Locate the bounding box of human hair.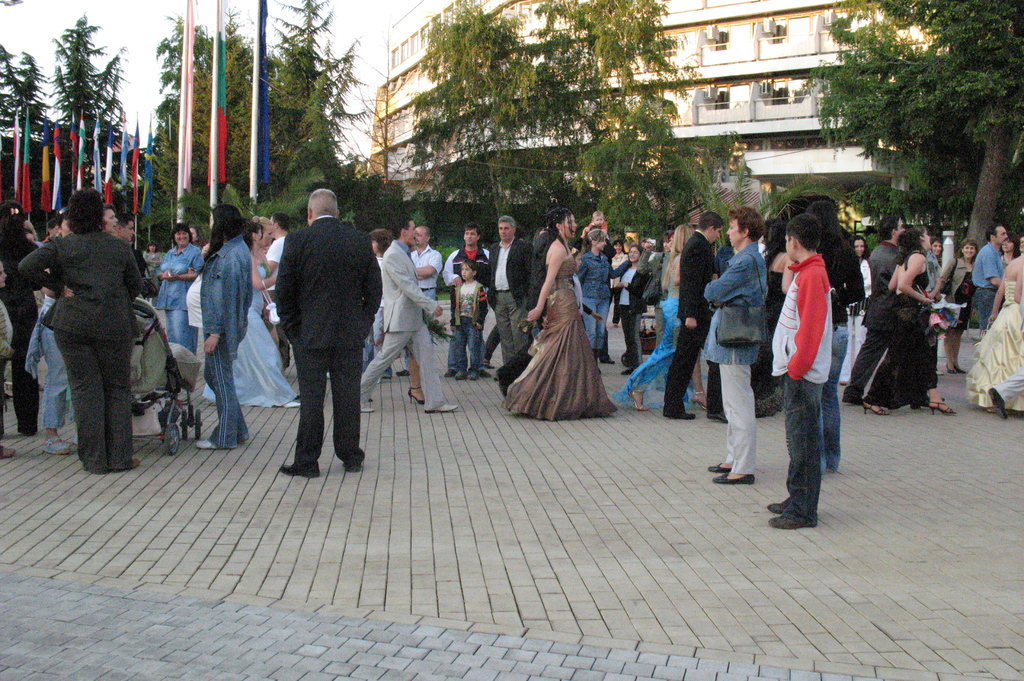
Bounding box: <region>657, 225, 690, 284</region>.
